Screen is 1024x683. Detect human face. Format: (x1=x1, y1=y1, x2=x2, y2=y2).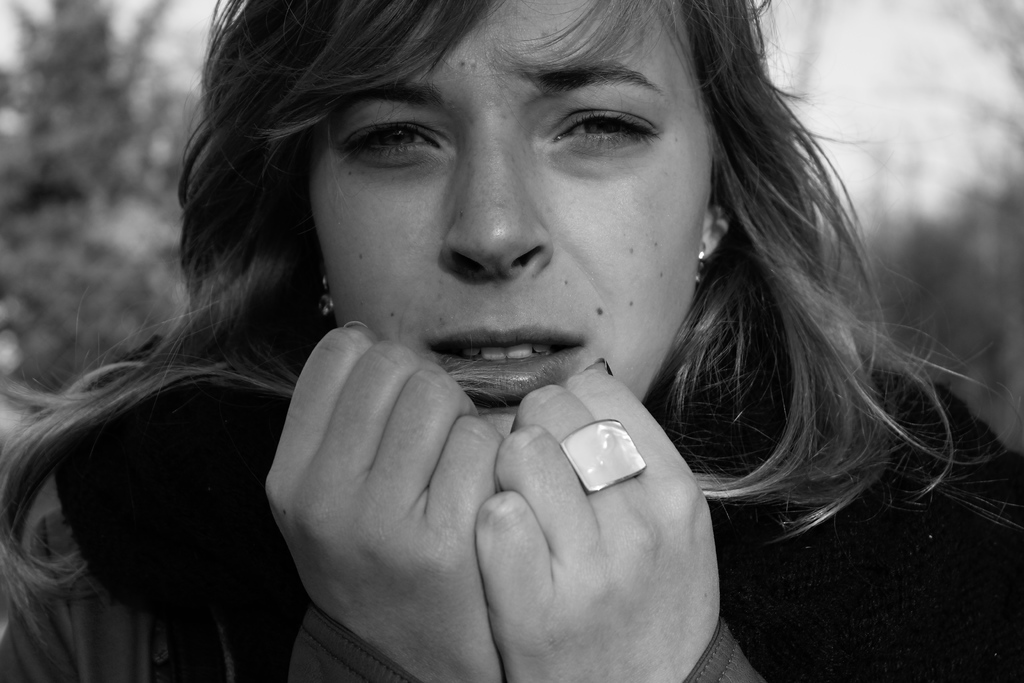
(x1=307, y1=0, x2=717, y2=409).
